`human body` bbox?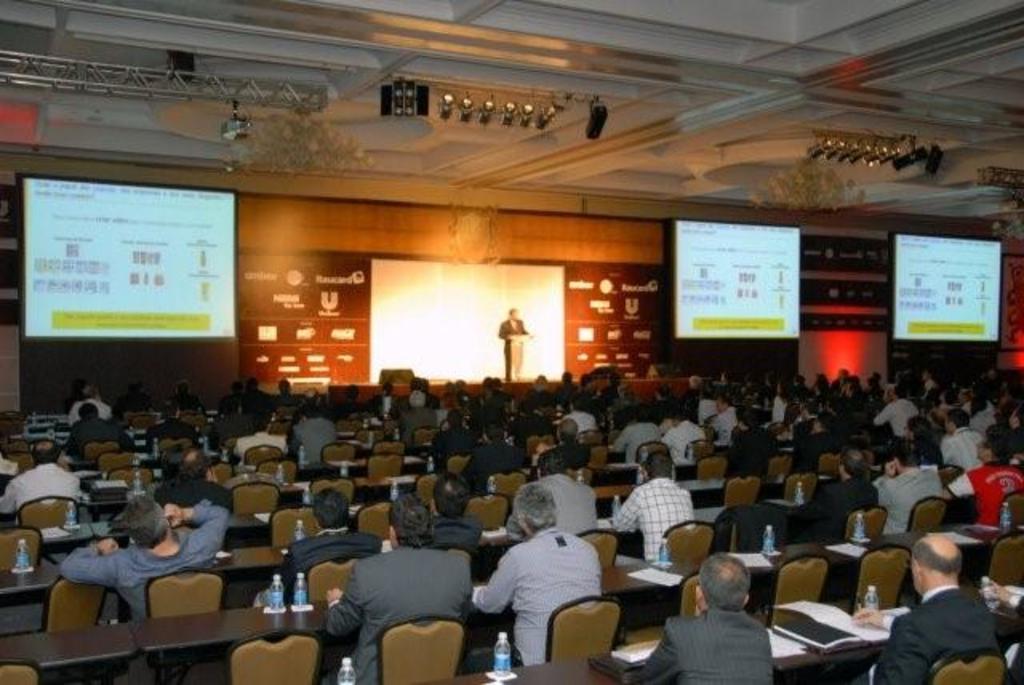
422:411:469:459
